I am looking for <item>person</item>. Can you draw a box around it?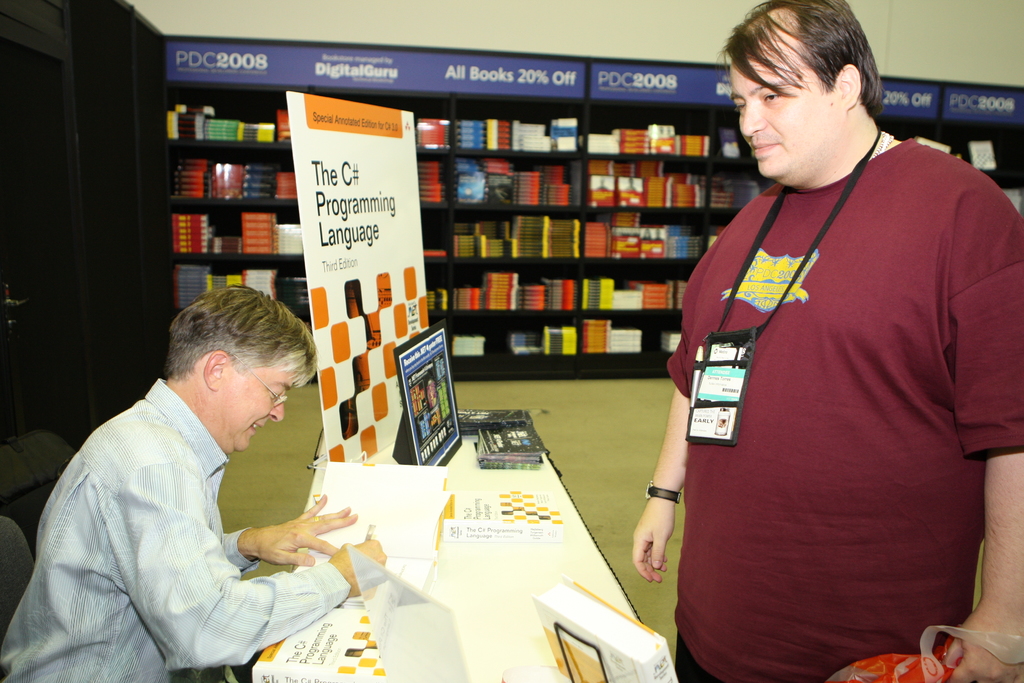
Sure, the bounding box is <bbox>671, 0, 1011, 682</bbox>.
